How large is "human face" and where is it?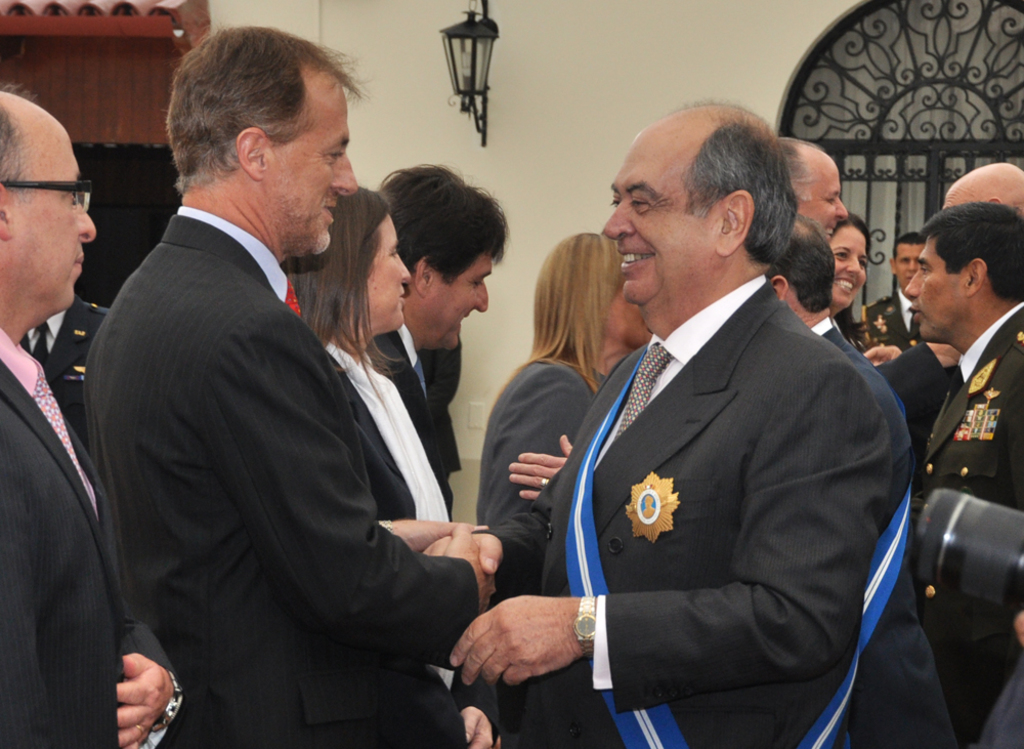
Bounding box: rect(827, 217, 867, 318).
